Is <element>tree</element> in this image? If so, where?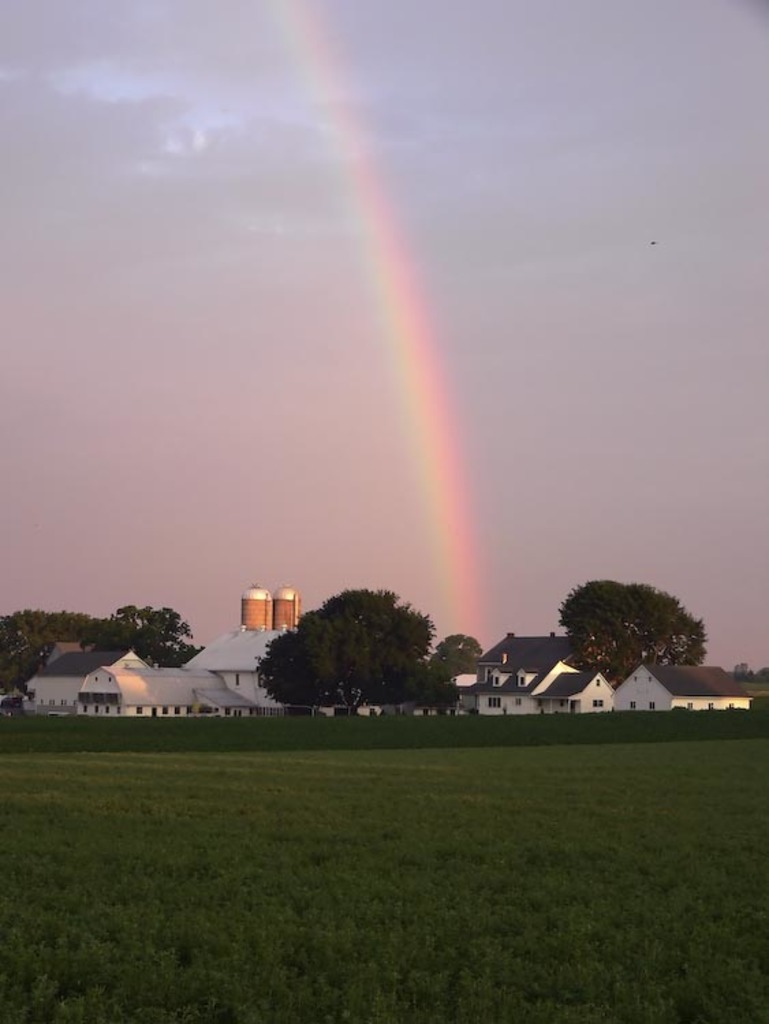
Yes, at {"left": 425, "top": 624, "right": 485, "bottom": 724}.
